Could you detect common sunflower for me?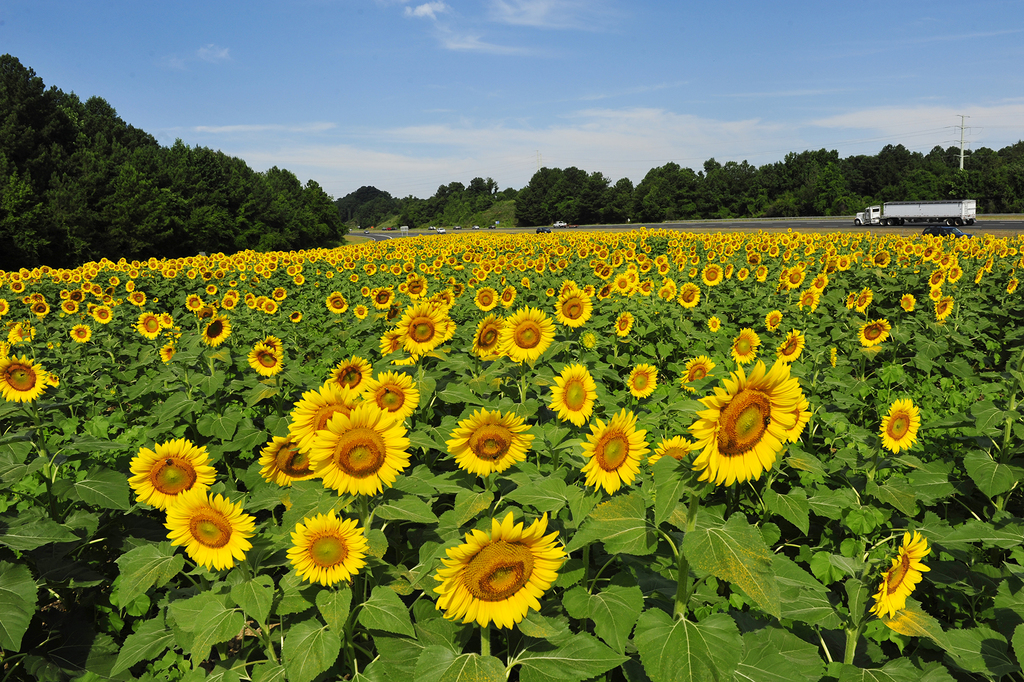
Detection result: x1=289 y1=509 x2=374 y2=584.
